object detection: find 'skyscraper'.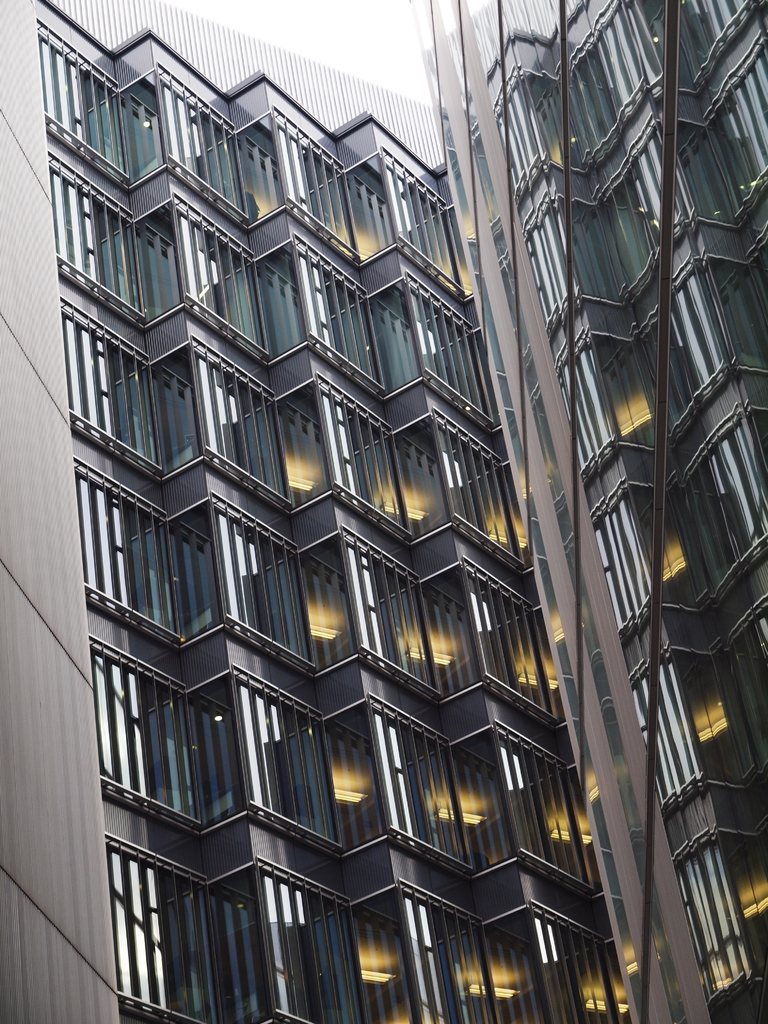
Rect(422, 0, 767, 1023).
